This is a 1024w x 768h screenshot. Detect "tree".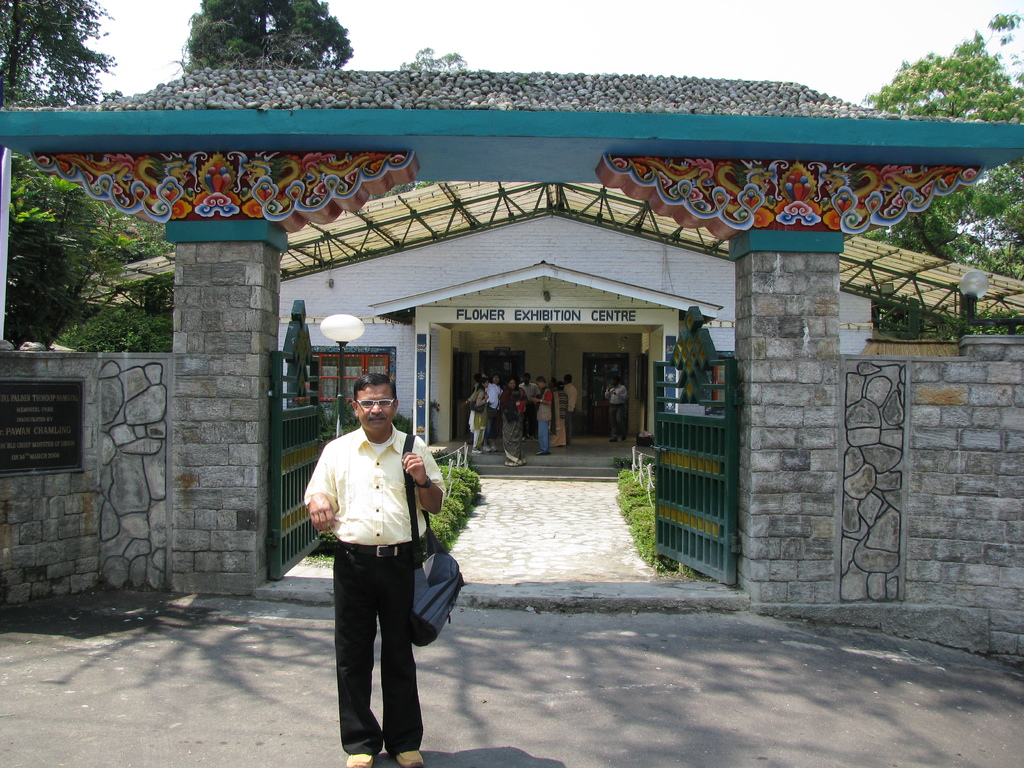
(left=857, top=33, right=1023, bottom=281).
